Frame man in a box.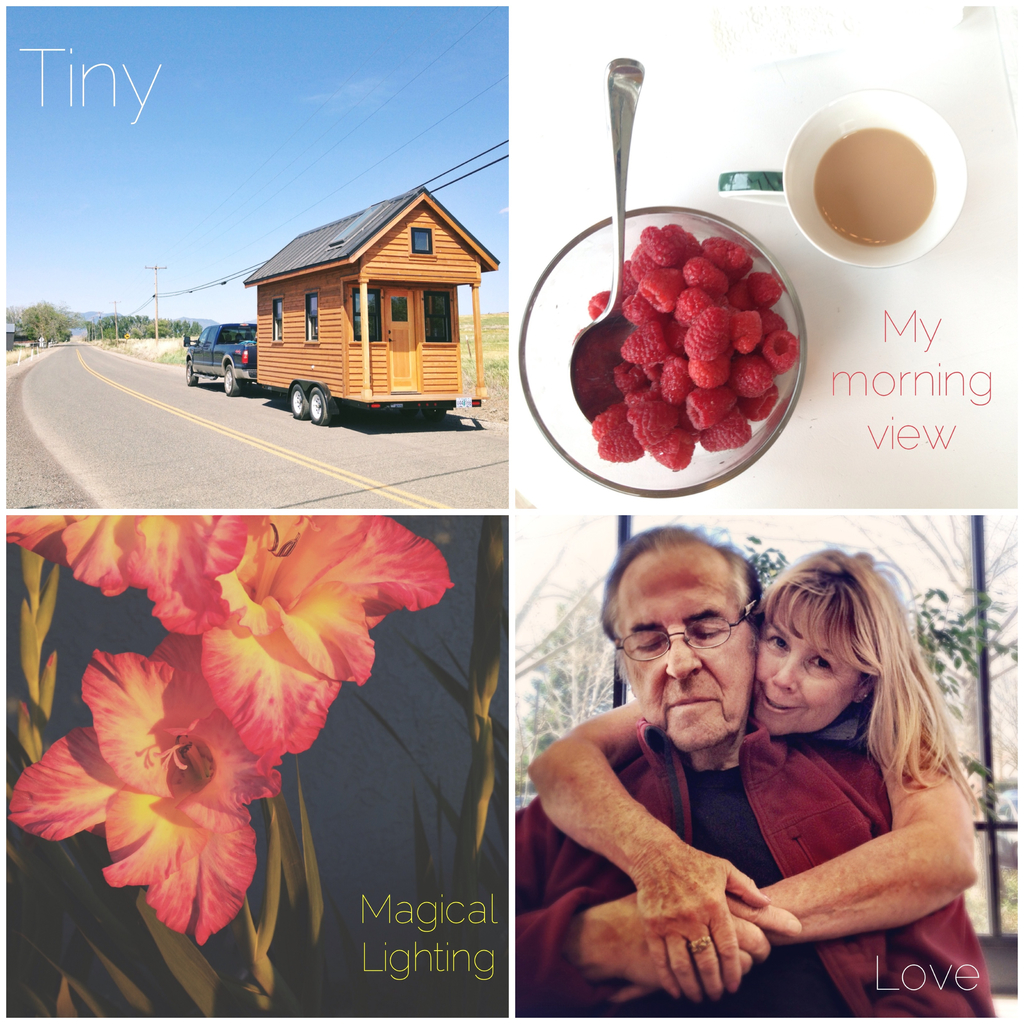
[516, 526, 1001, 1023].
